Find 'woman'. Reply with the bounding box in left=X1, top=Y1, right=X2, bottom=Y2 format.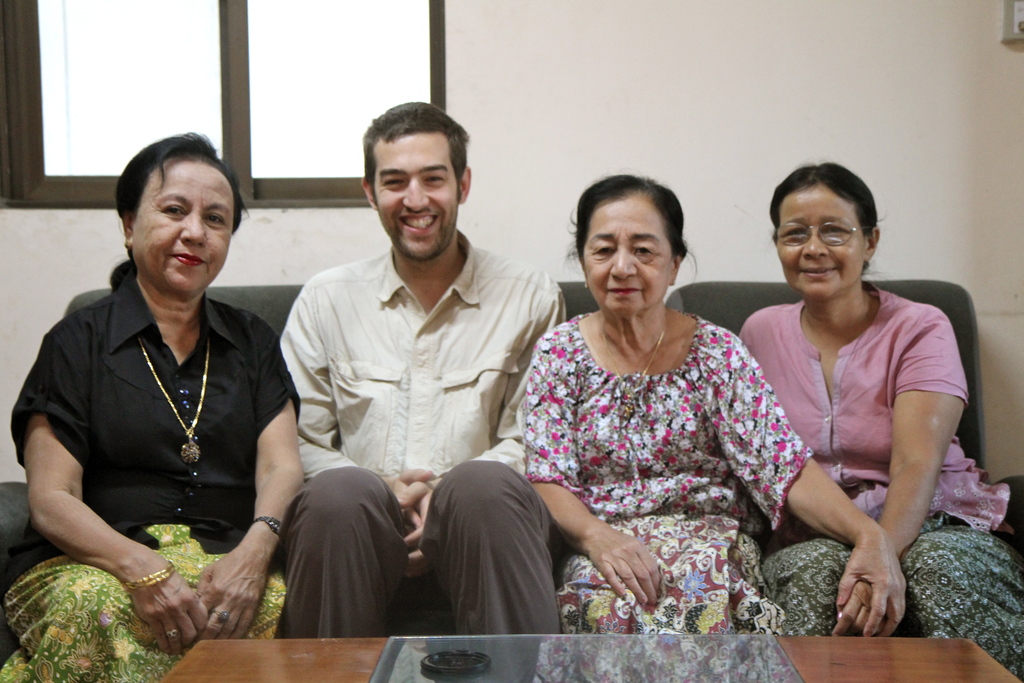
left=0, top=133, right=307, bottom=682.
